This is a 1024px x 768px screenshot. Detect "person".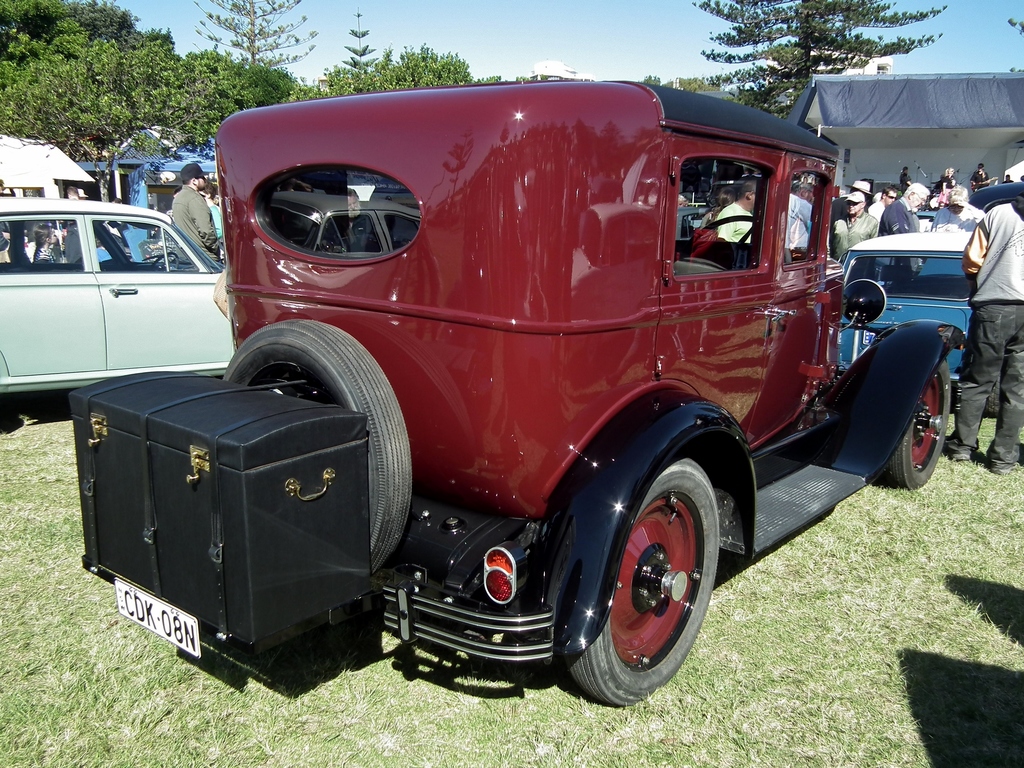
bbox(876, 180, 927, 236).
